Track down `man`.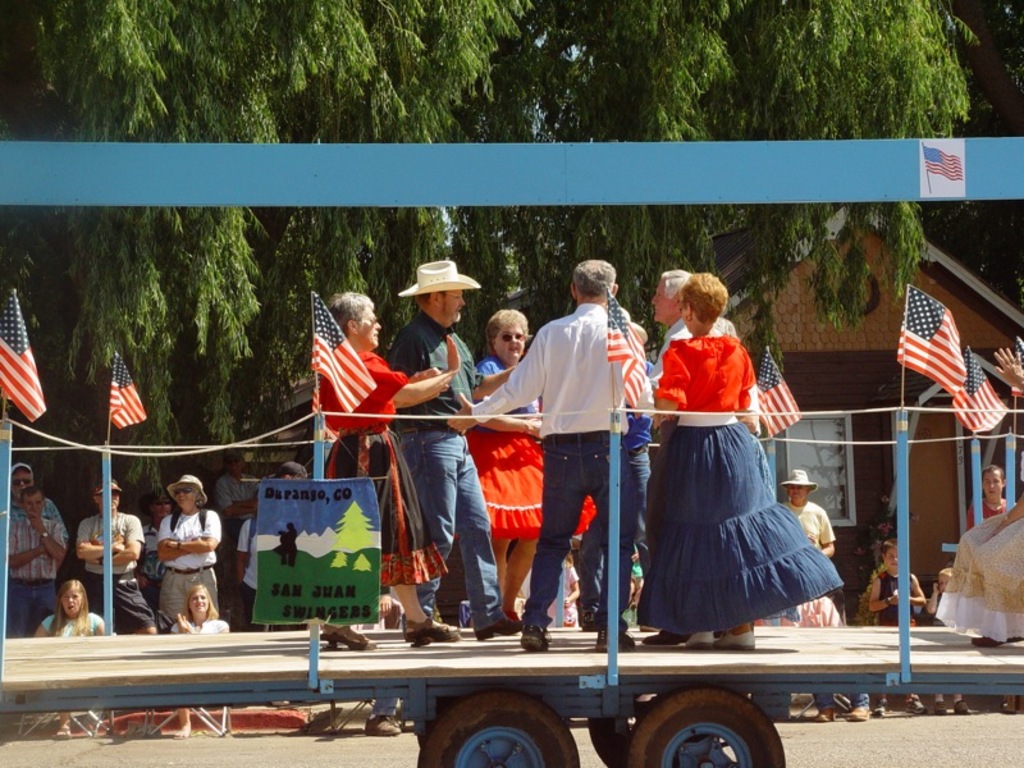
Tracked to 269, 461, 310, 483.
